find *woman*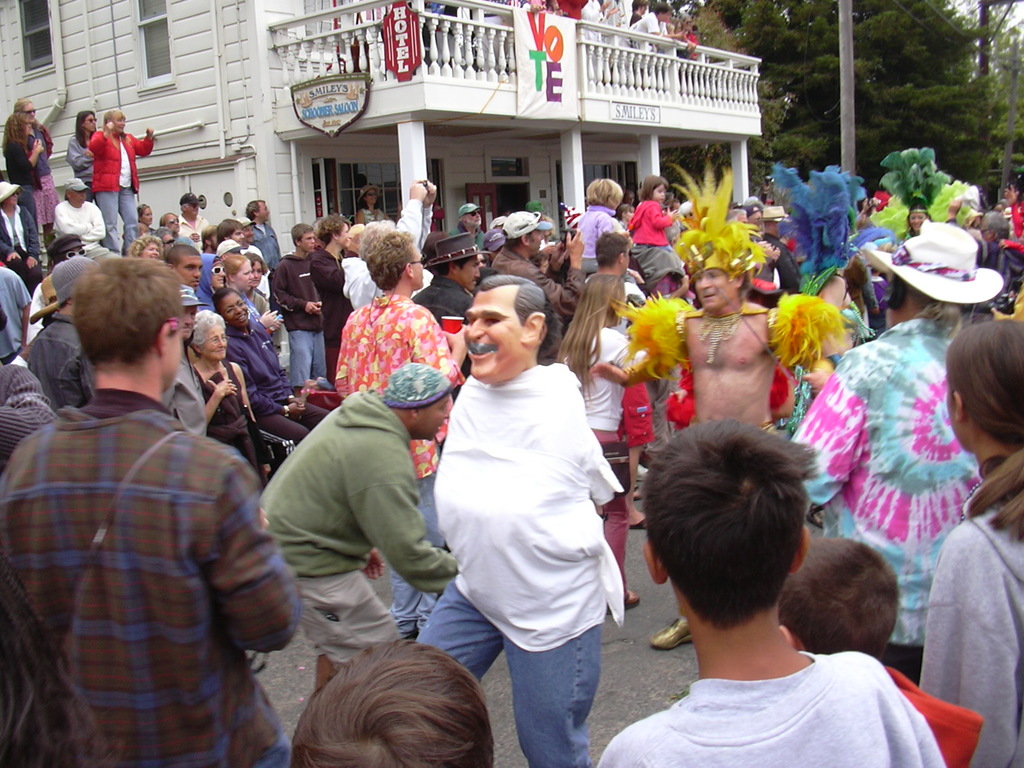
[left=192, top=311, right=271, bottom=482]
